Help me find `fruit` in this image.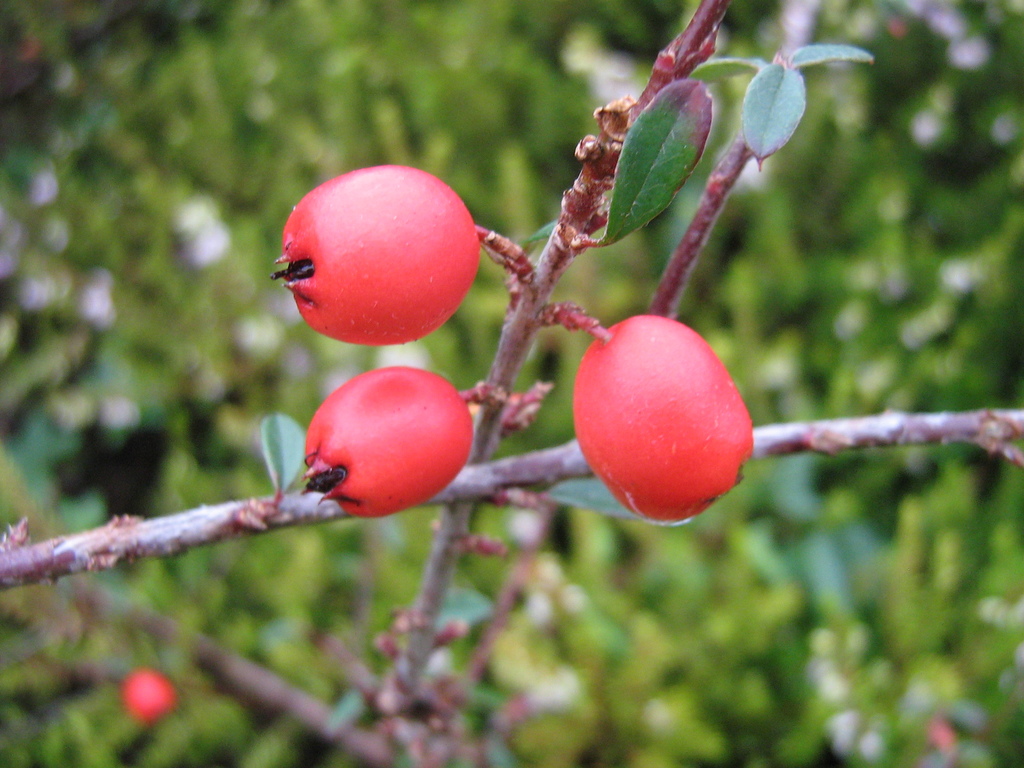
Found it: <box>570,315,773,526</box>.
